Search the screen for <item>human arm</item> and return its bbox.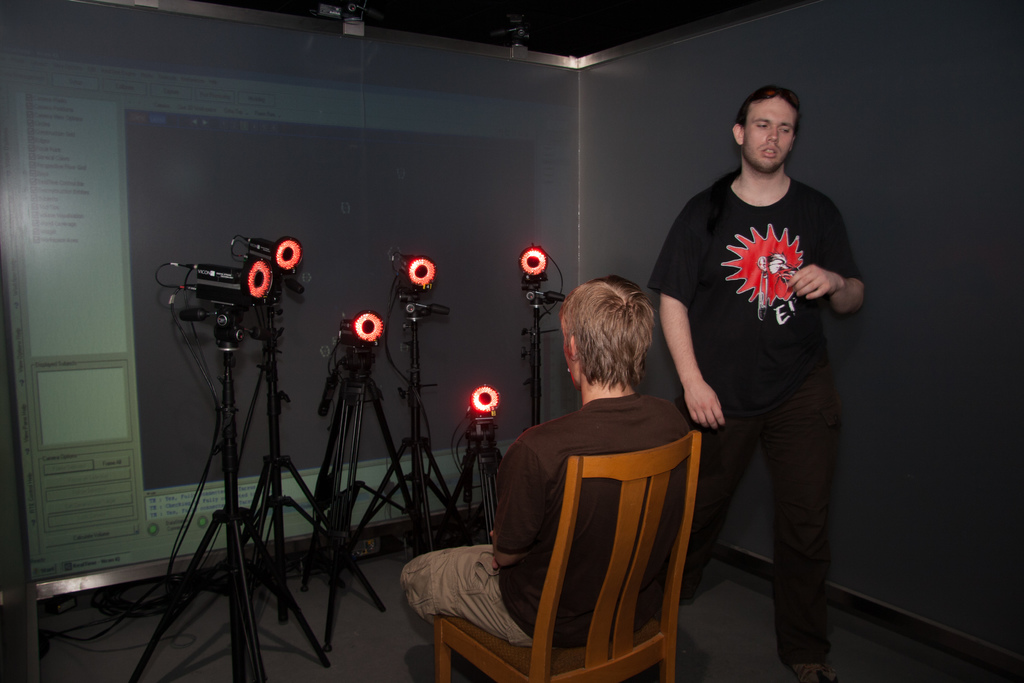
Found: region(648, 195, 732, 434).
